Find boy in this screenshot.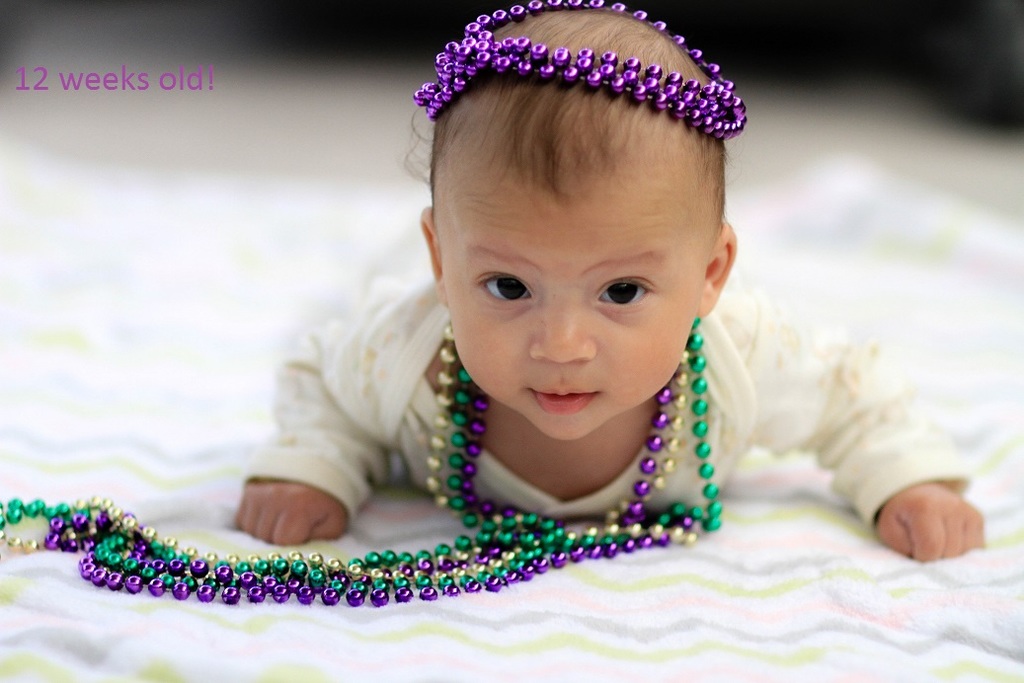
The bounding box for boy is [x1=212, y1=0, x2=979, y2=558].
